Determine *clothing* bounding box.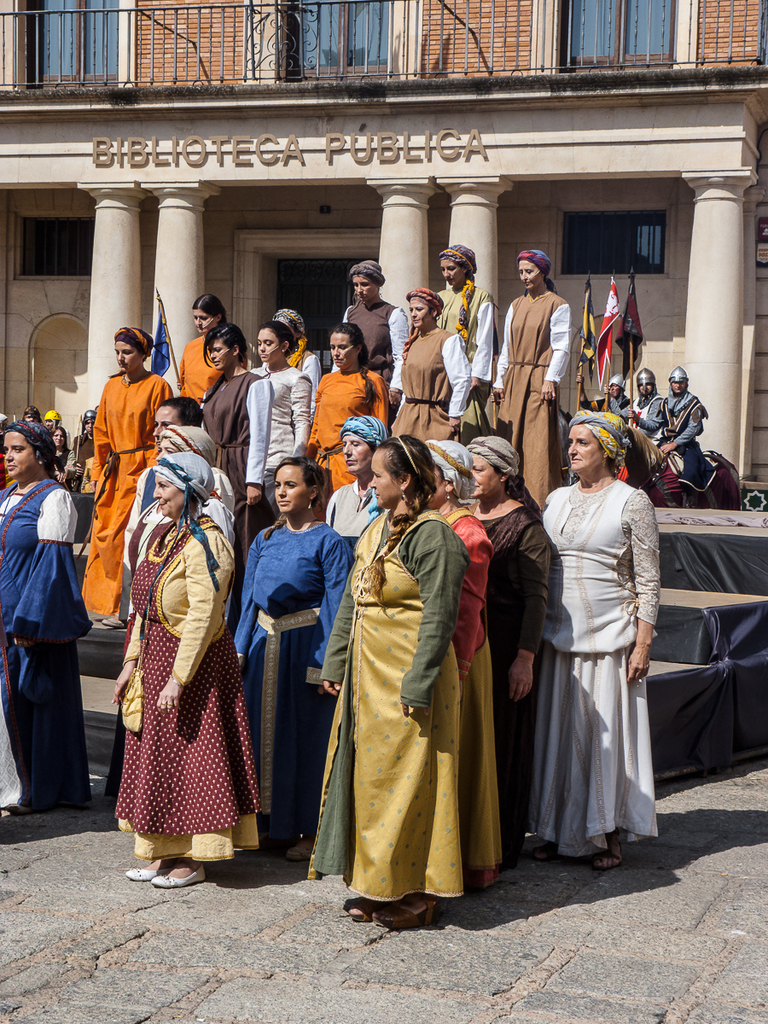
Determined: [x1=79, y1=364, x2=158, y2=623].
